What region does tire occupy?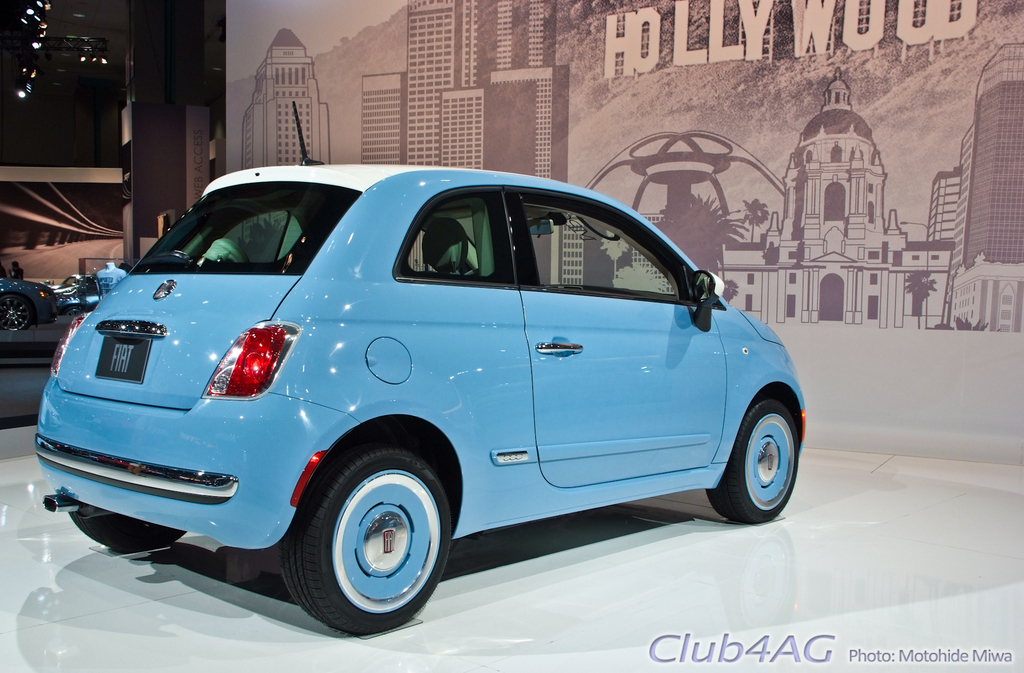
274, 438, 456, 640.
